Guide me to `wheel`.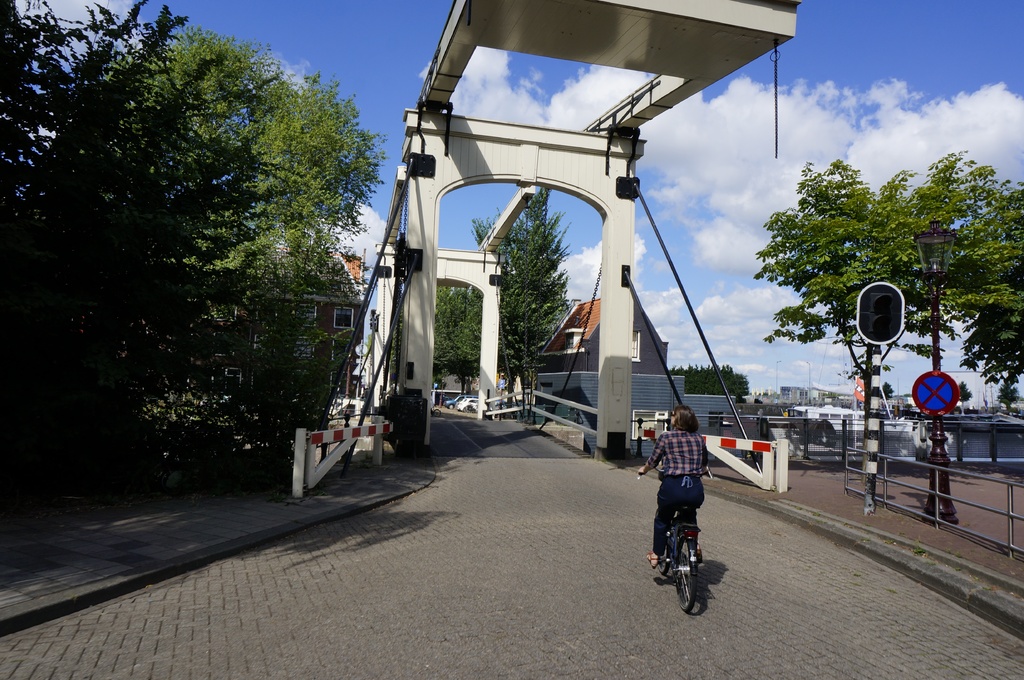
Guidance: pyautogui.locateOnScreen(657, 526, 674, 572).
